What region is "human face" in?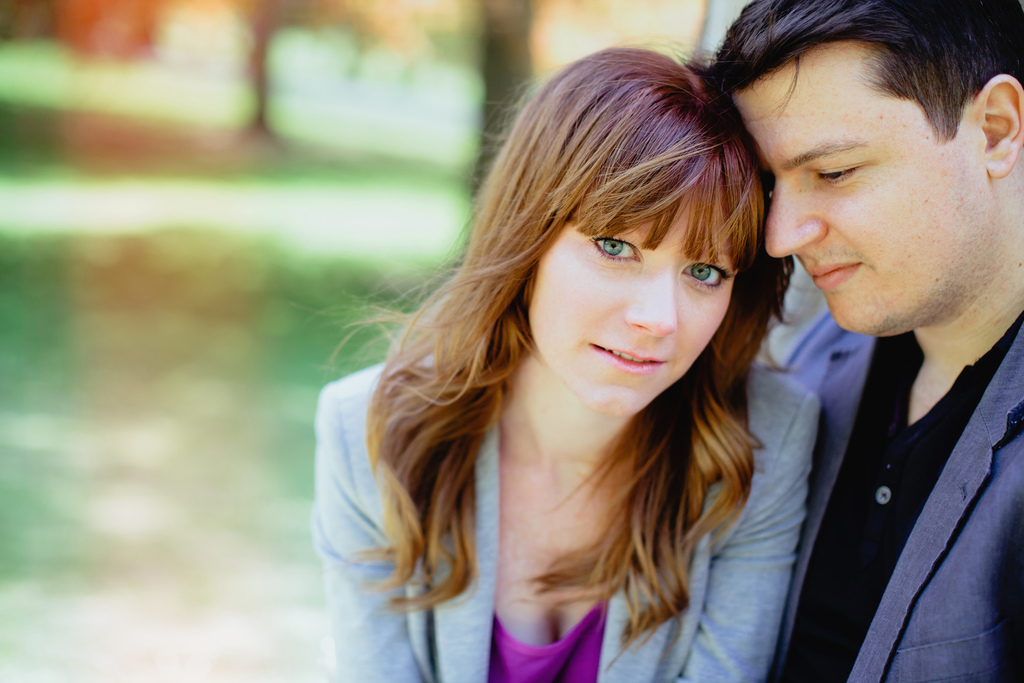
<box>732,56,984,336</box>.
